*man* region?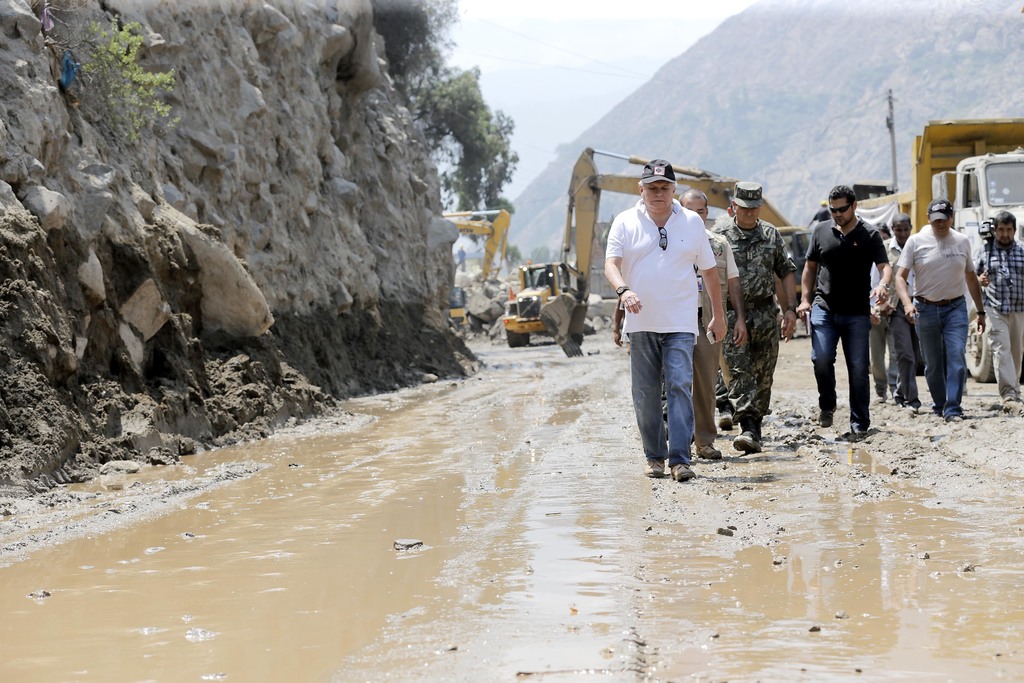
717/183/800/447
